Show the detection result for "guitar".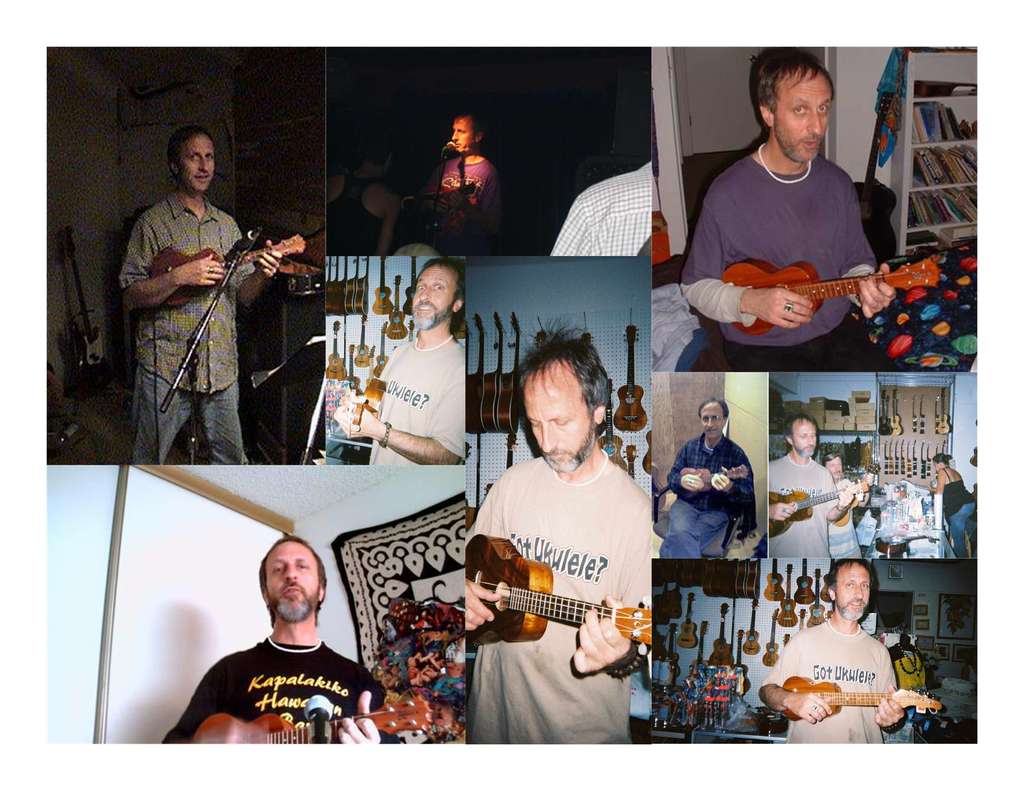
(387,277,409,339).
